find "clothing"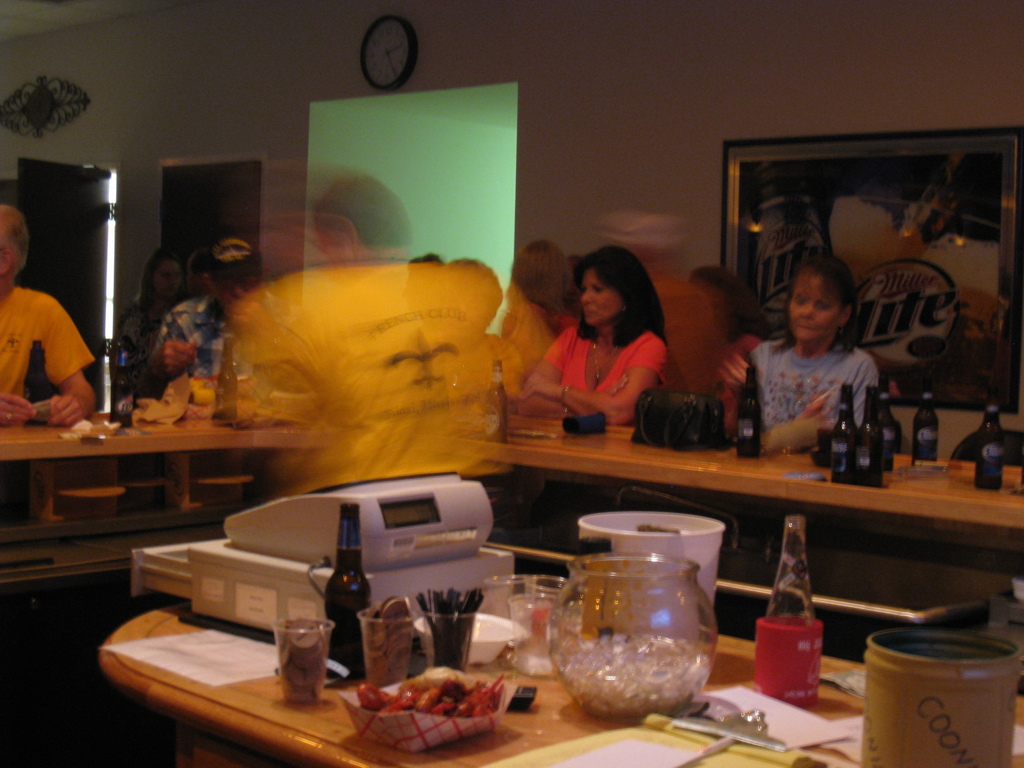
Rect(119, 300, 161, 358)
